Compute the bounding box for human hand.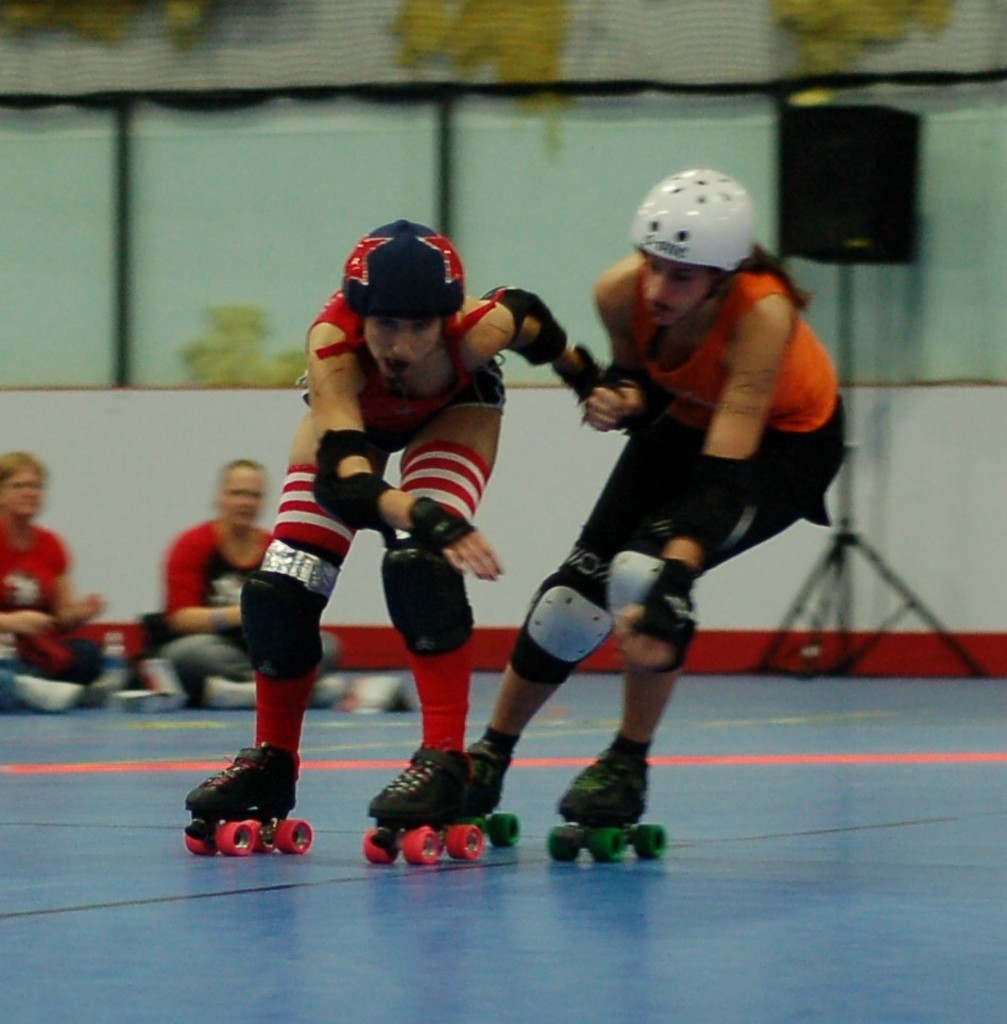
detection(11, 607, 56, 638).
